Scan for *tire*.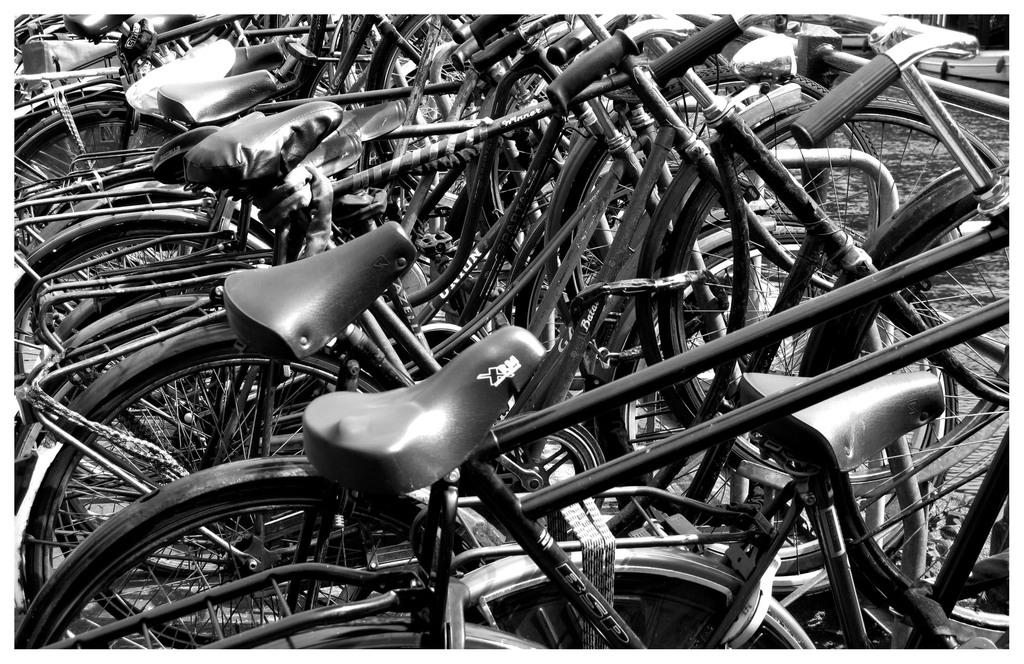
Scan result: (left=8, top=115, right=182, bottom=227).
